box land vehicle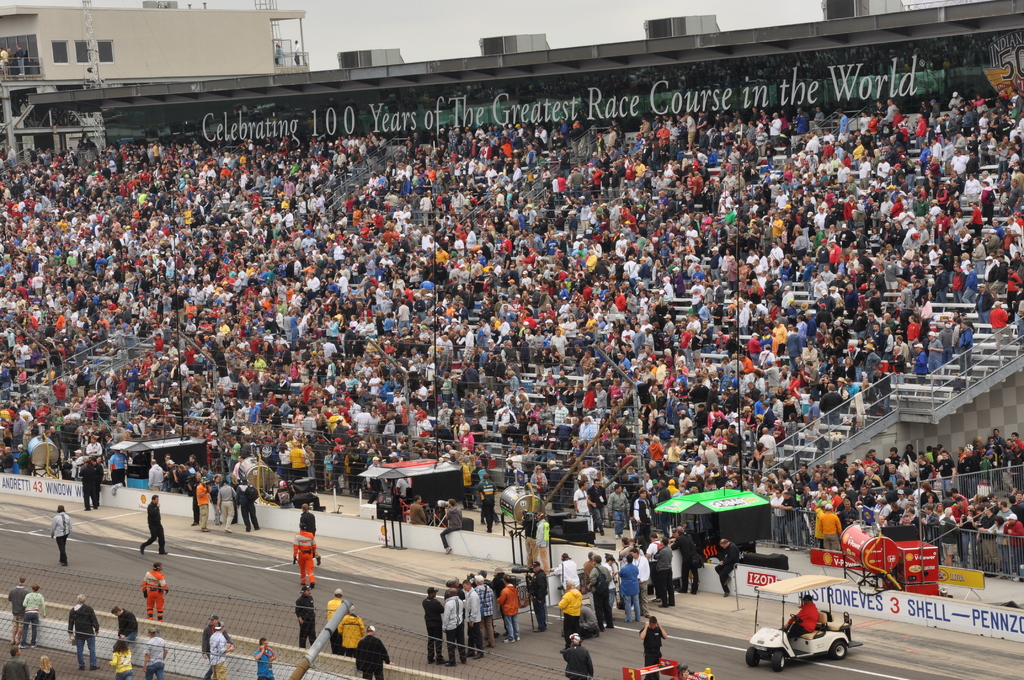
locate(751, 567, 866, 663)
